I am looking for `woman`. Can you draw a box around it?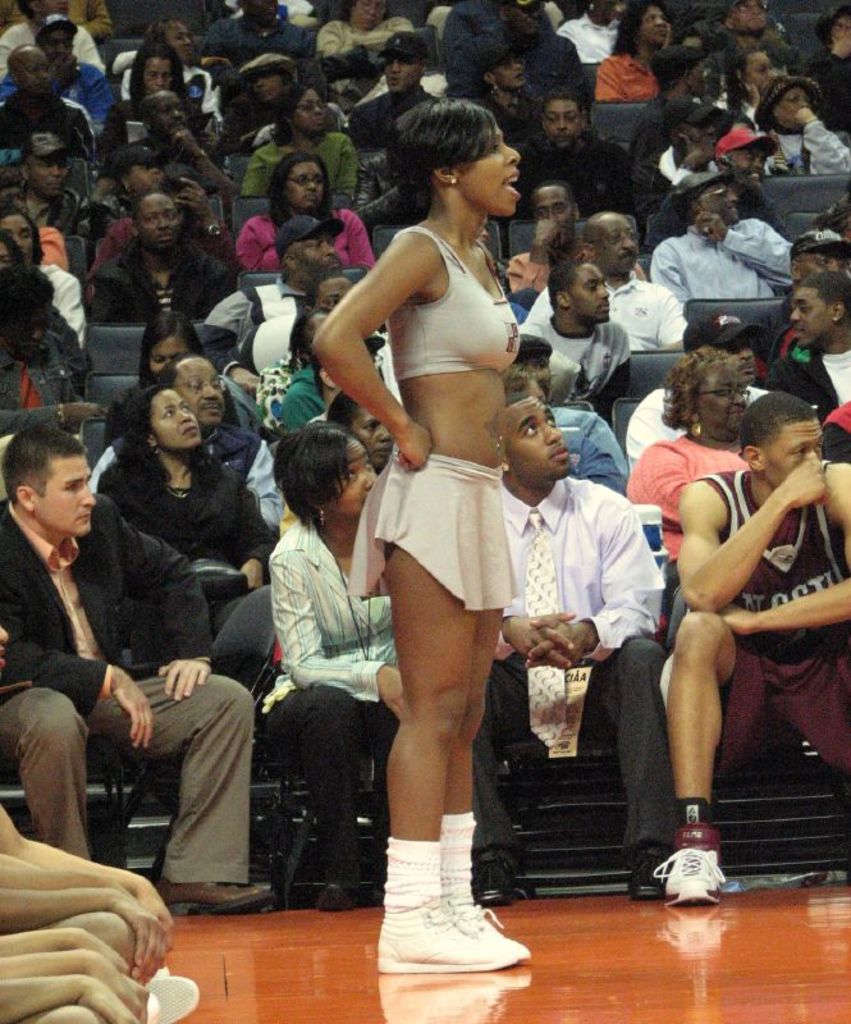
Sure, the bounding box is (left=234, top=159, right=375, bottom=270).
